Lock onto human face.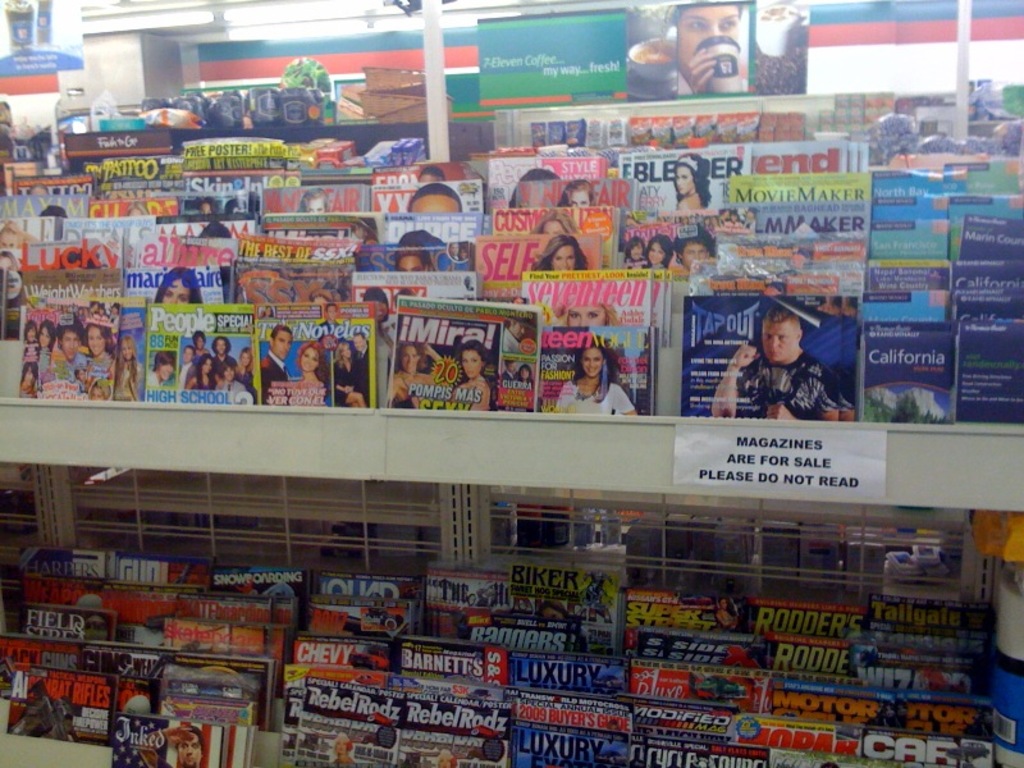
Locked: box(156, 361, 175, 380).
